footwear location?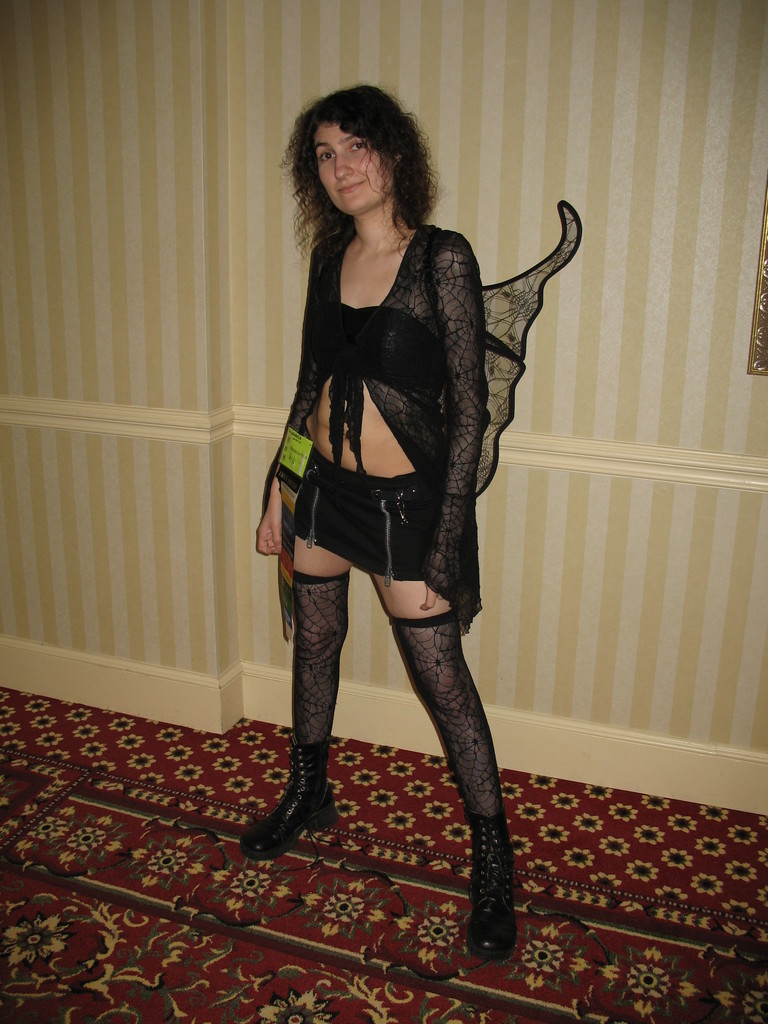
locate(250, 742, 332, 861)
